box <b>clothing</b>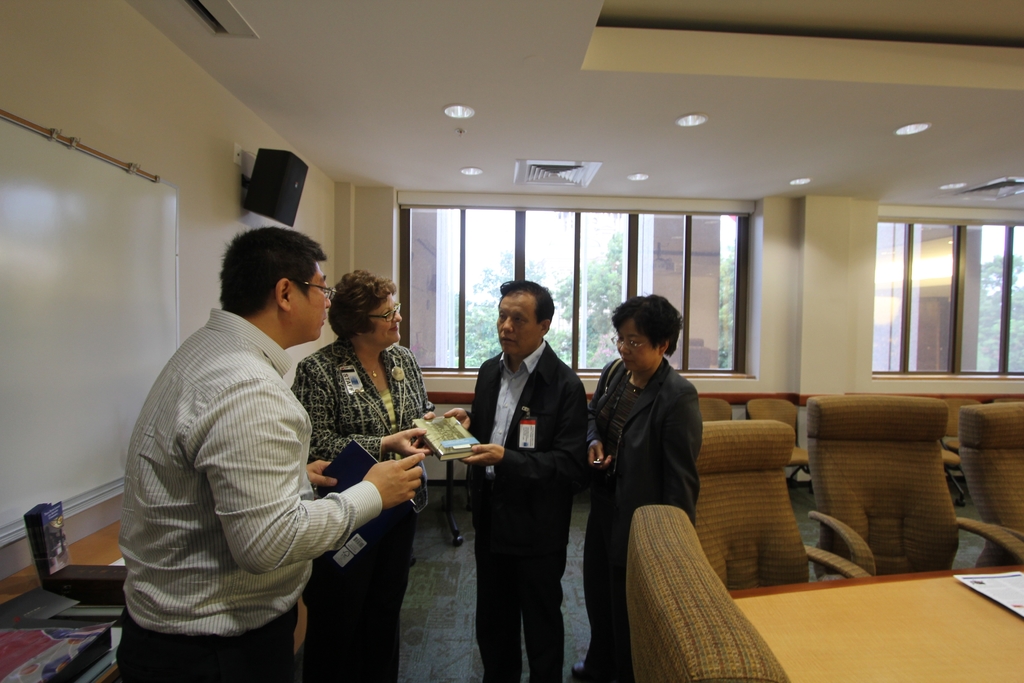
{"x1": 295, "y1": 336, "x2": 429, "y2": 682}
